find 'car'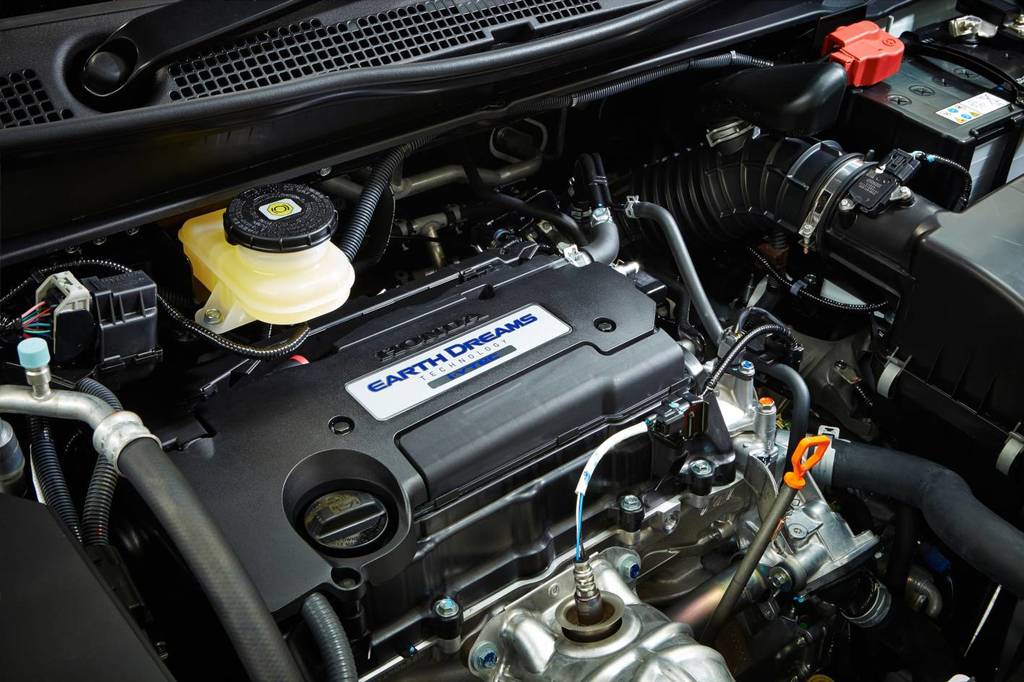
bbox(1, 0, 1023, 678)
